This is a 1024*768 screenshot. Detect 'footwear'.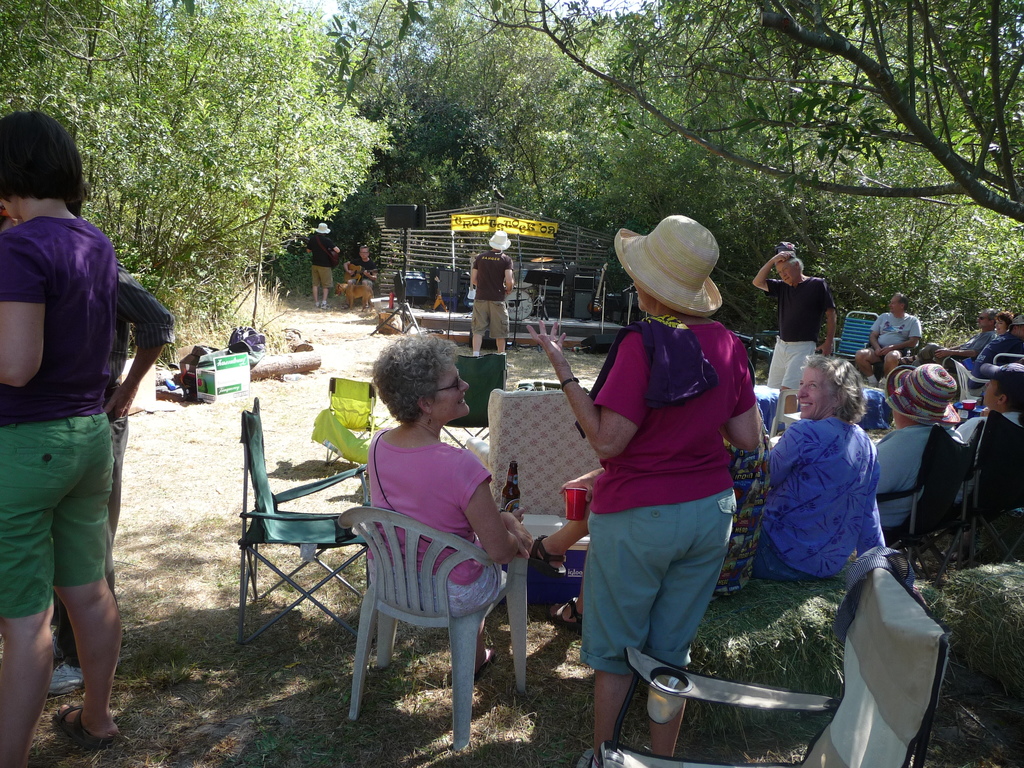
crop(52, 655, 82, 691).
